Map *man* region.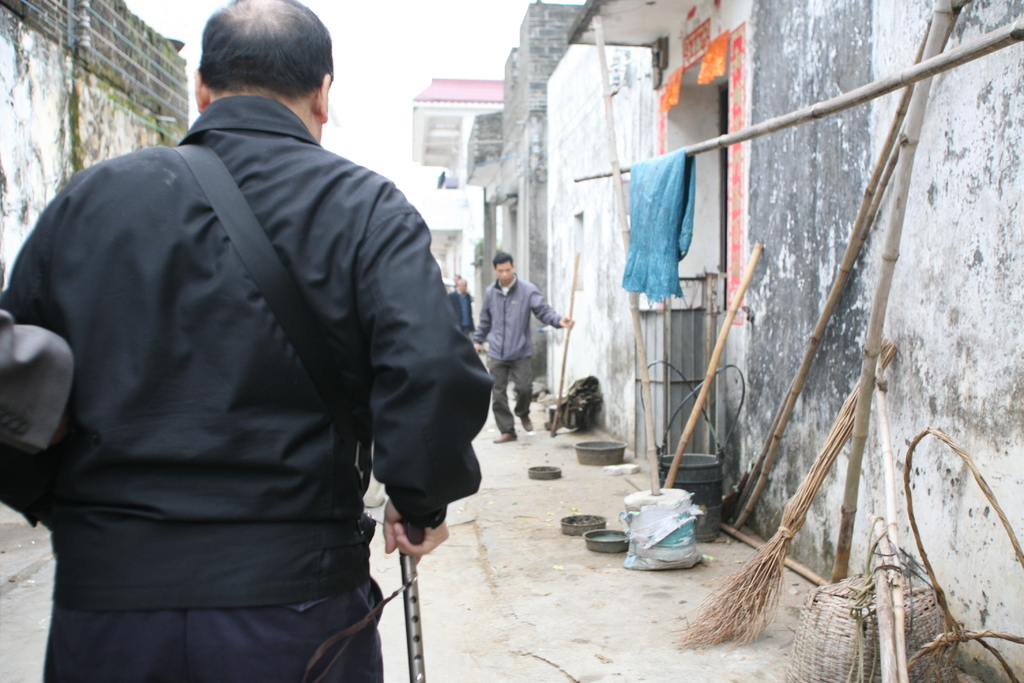
Mapped to x1=0 y1=0 x2=493 y2=682.
